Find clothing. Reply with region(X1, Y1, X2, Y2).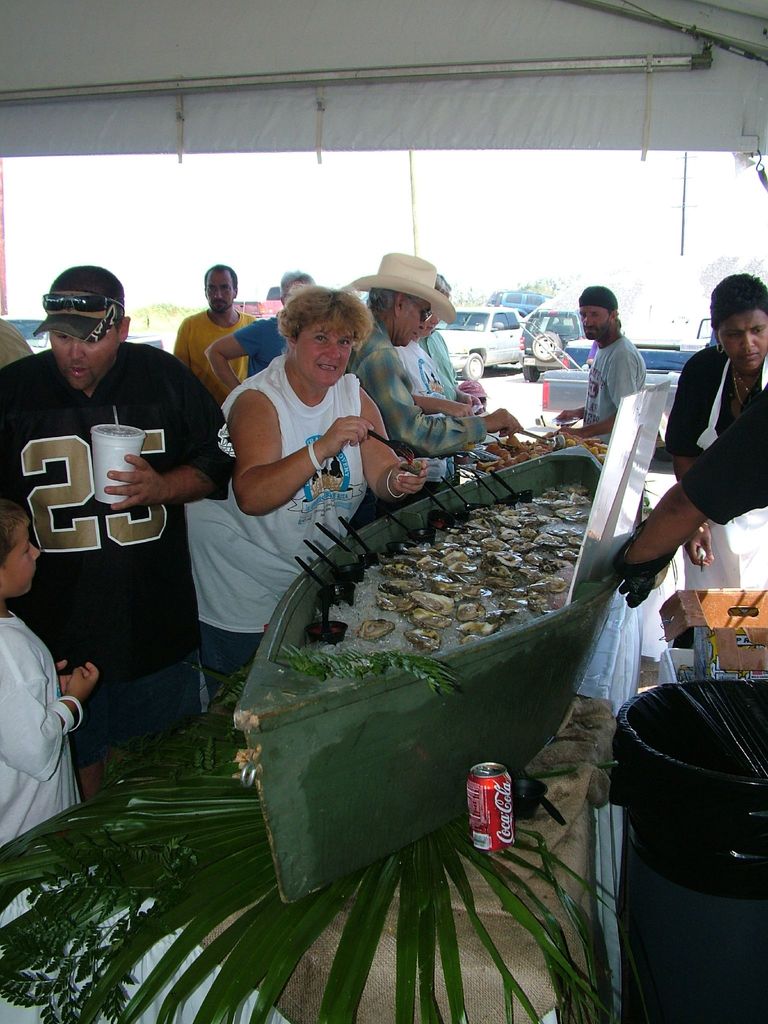
region(0, 353, 230, 787).
